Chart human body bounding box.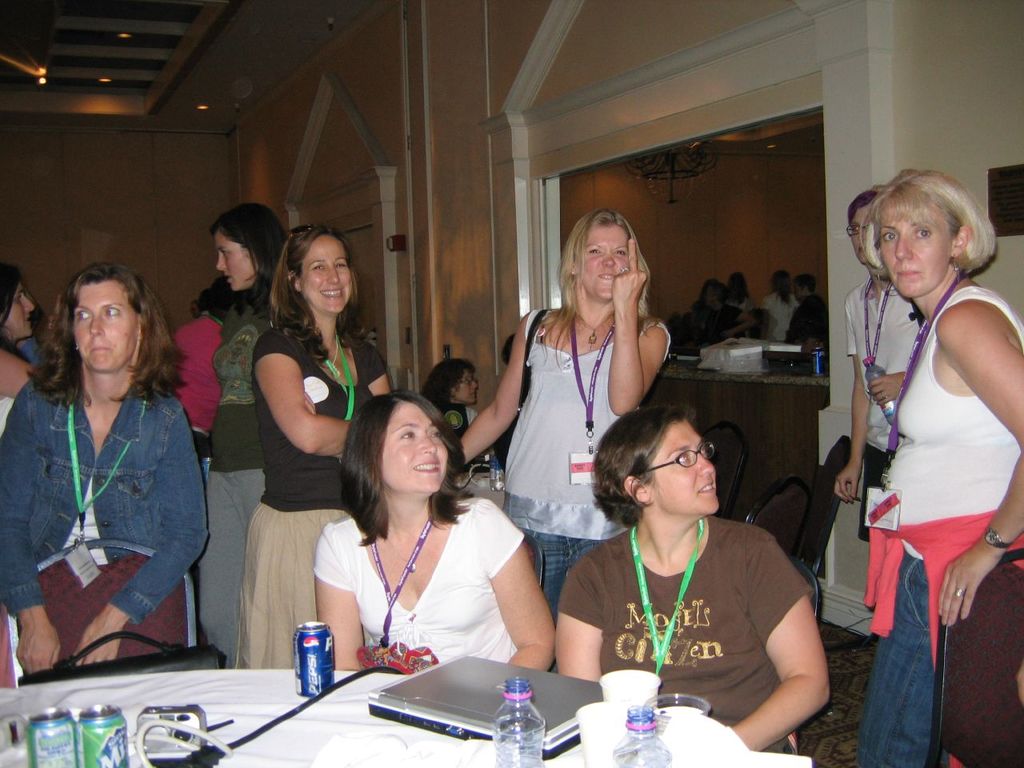
Charted: (206,201,294,670).
